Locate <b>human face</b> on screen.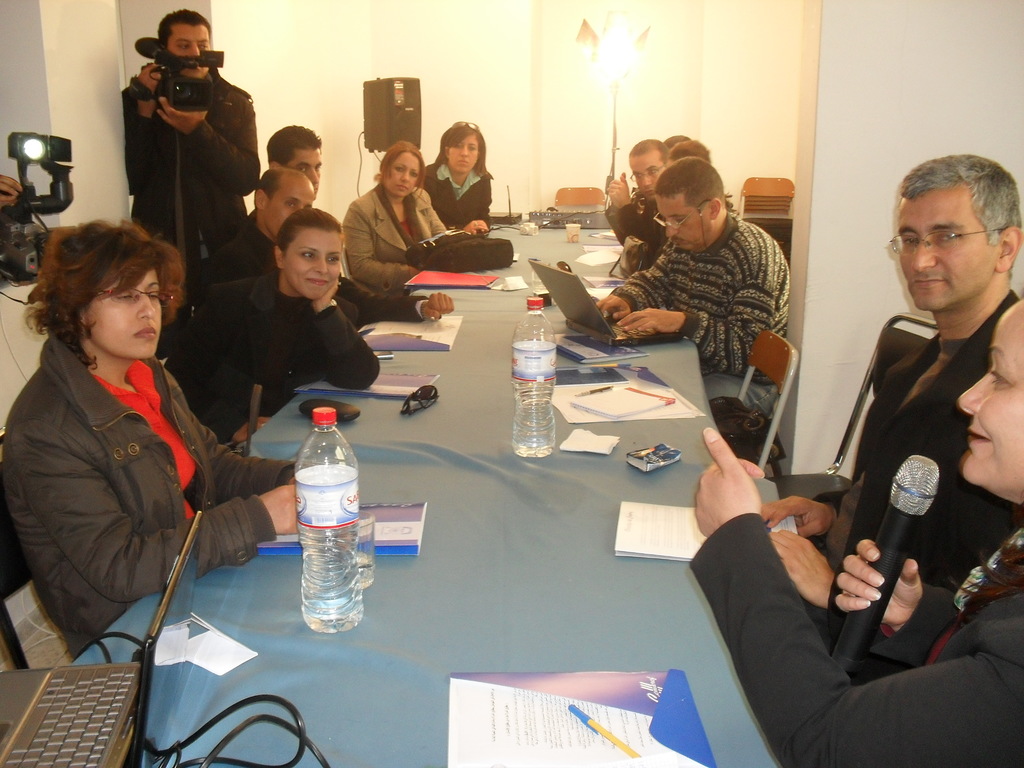
On screen at (87,266,161,358).
